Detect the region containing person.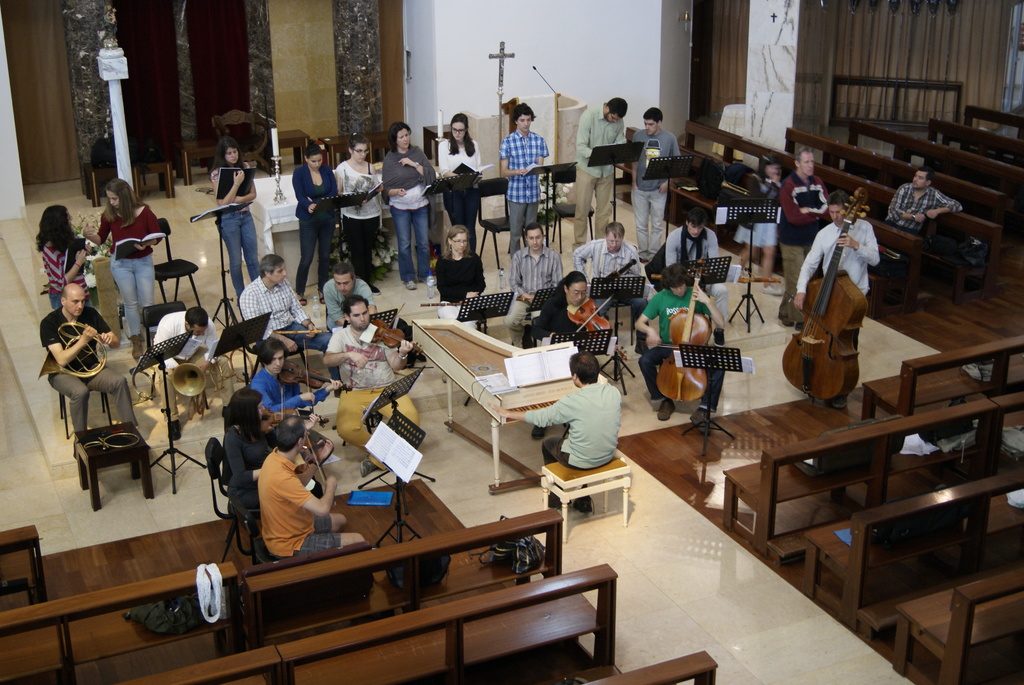
bbox=(236, 249, 323, 344).
